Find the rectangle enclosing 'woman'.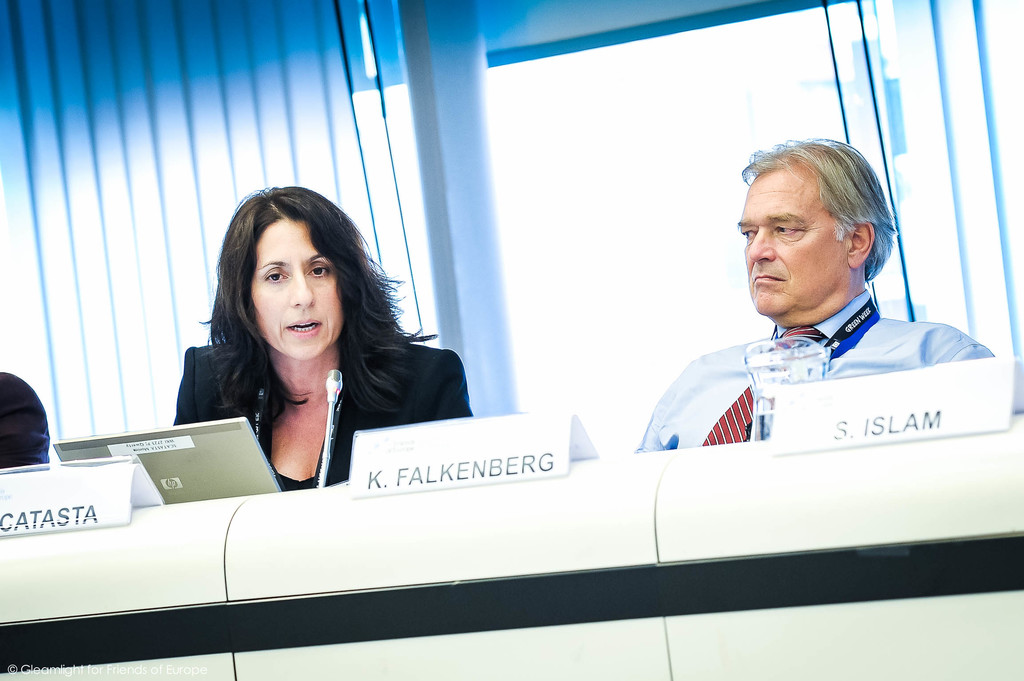
locate(154, 201, 477, 513).
